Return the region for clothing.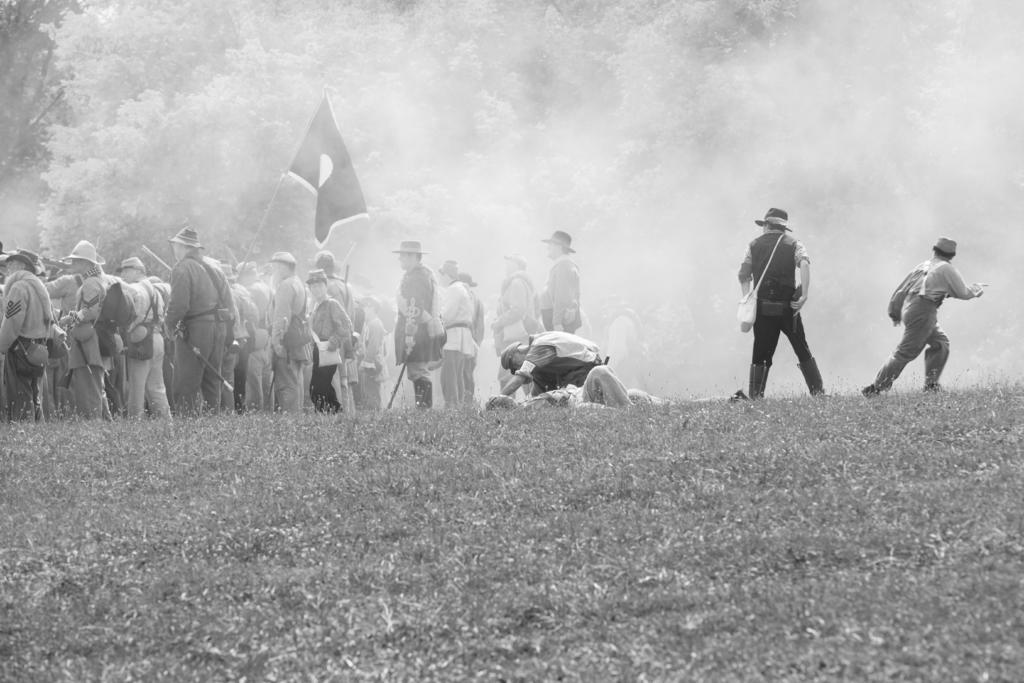
494:273:534:355.
